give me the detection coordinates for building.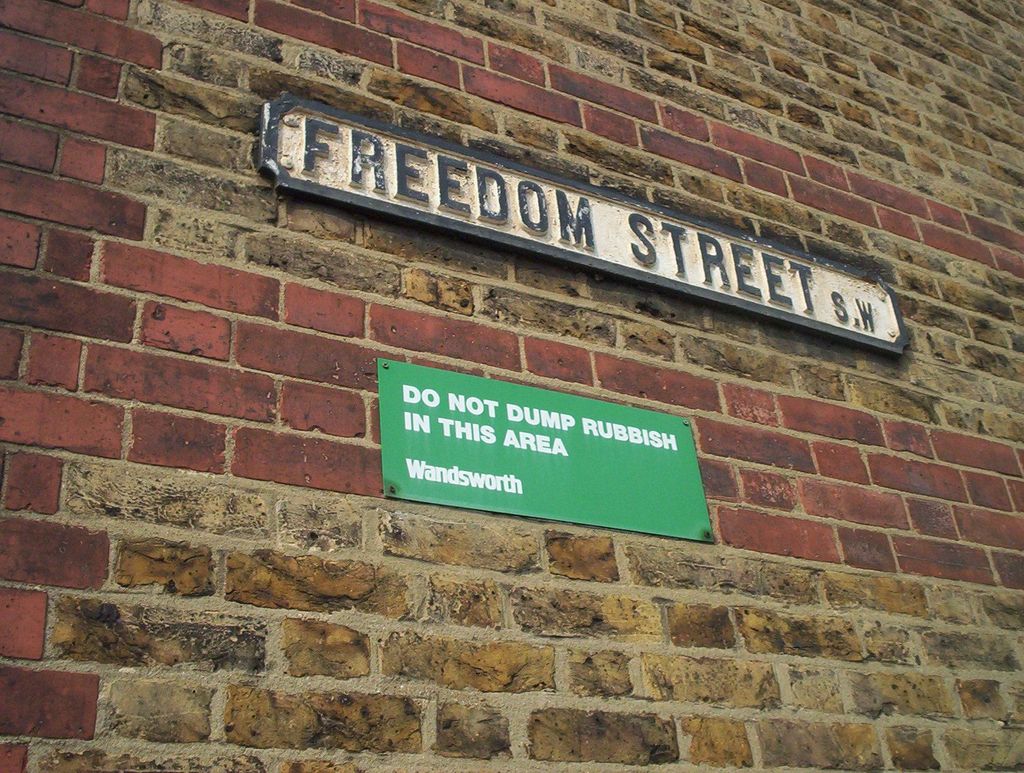
detection(0, 0, 1023, 772).
